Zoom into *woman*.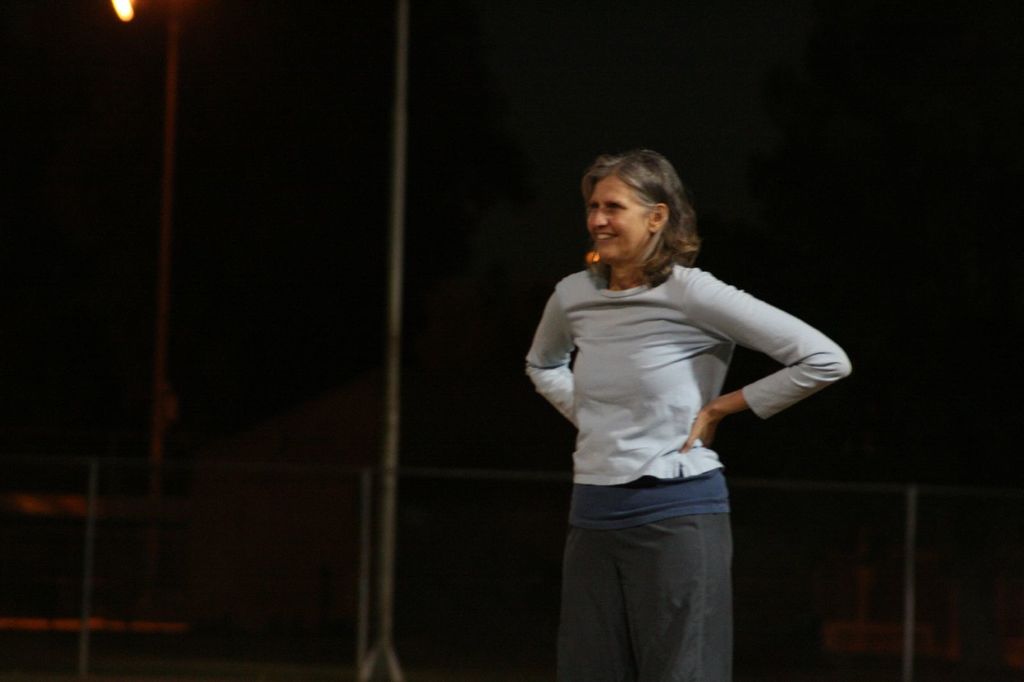
Zoom target: 516:154:845:681.
